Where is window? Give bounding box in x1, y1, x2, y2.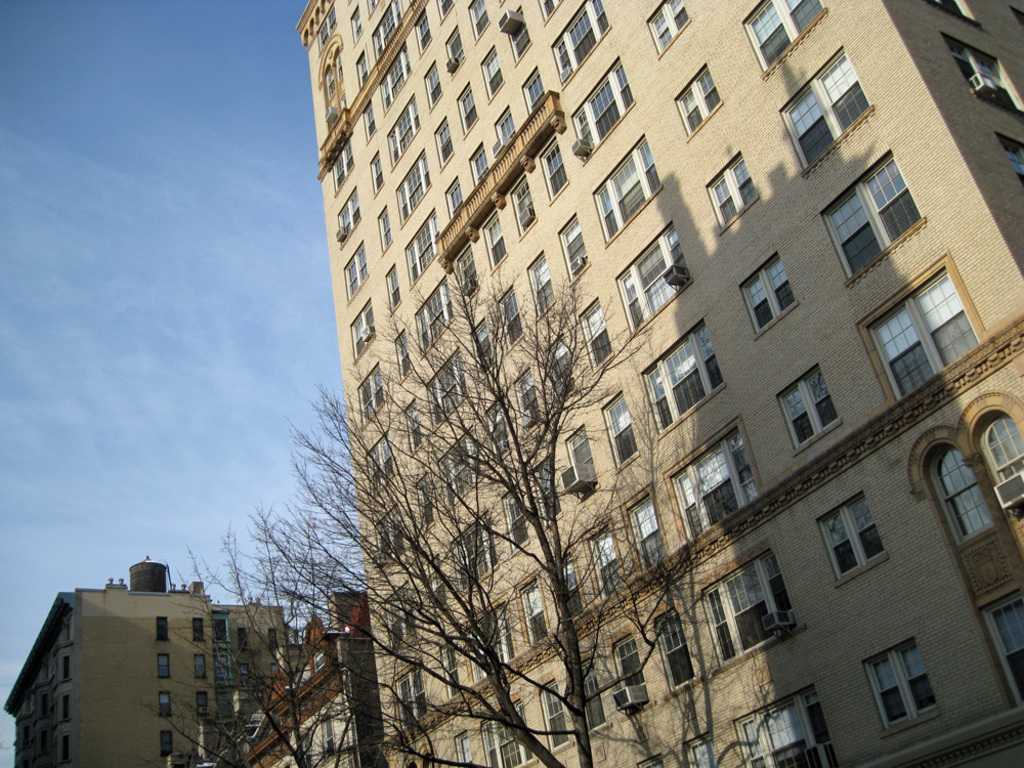
393, 332, 414, 379.
